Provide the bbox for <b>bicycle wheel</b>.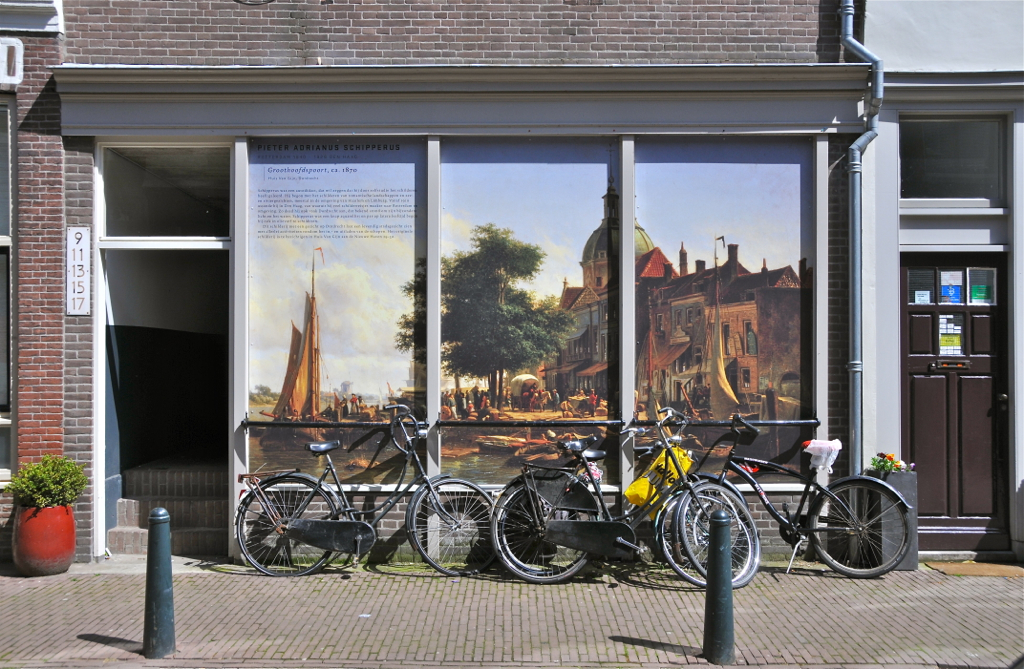
{"left": 661, "top": 475, "right": 741, "bottom": 567}.
